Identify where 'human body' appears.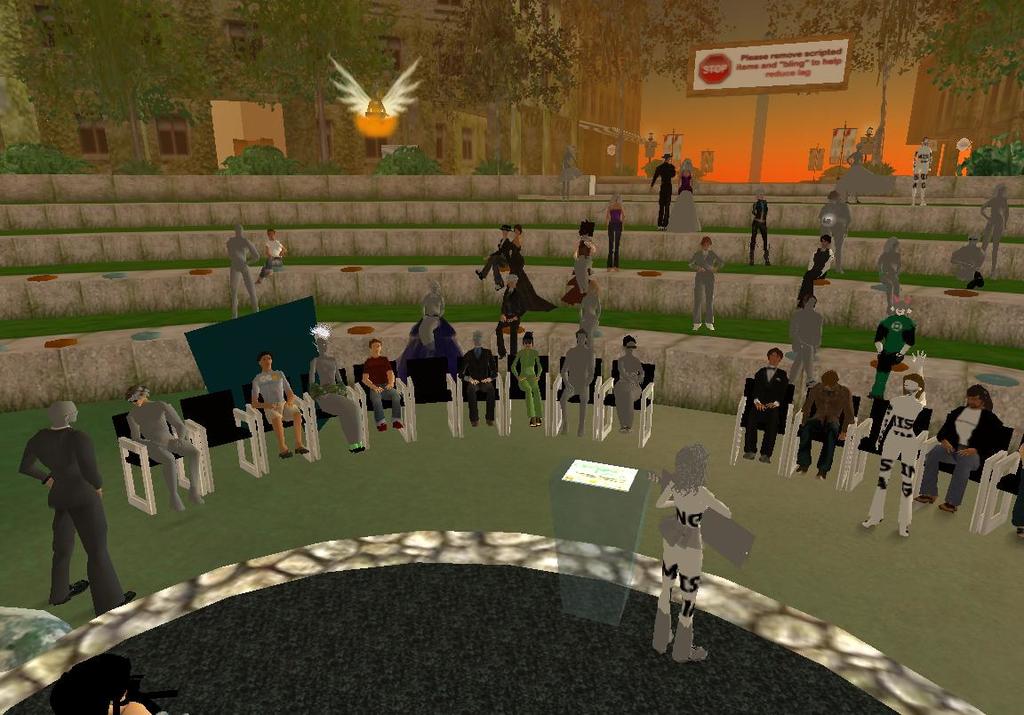
Appears at locate(654, 481, 732, 666).
